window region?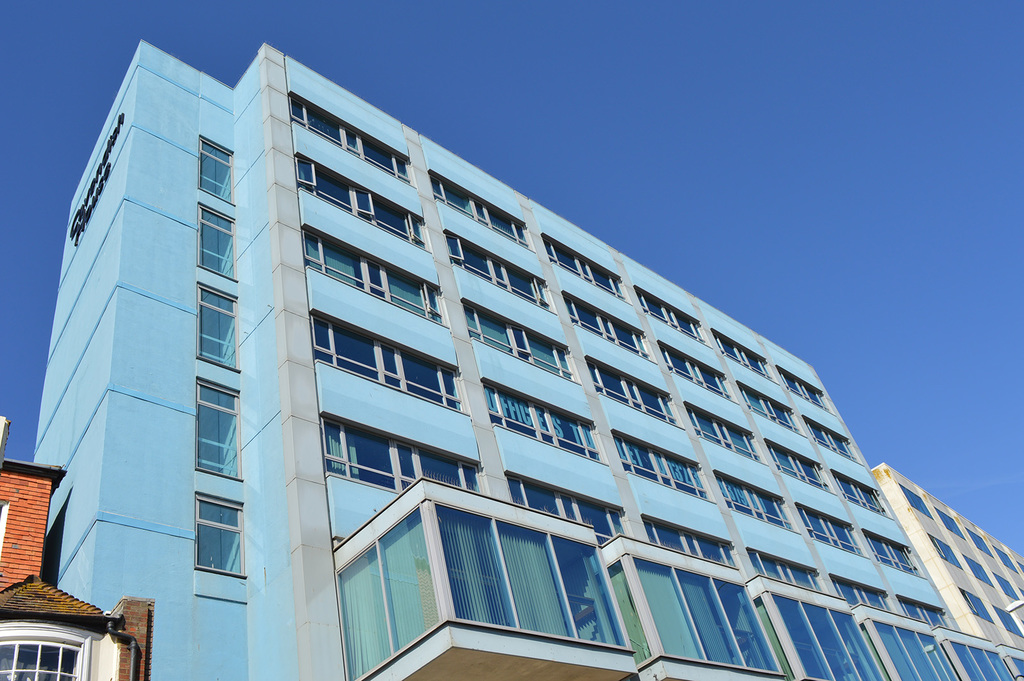
(192, 280, 242, 372)
